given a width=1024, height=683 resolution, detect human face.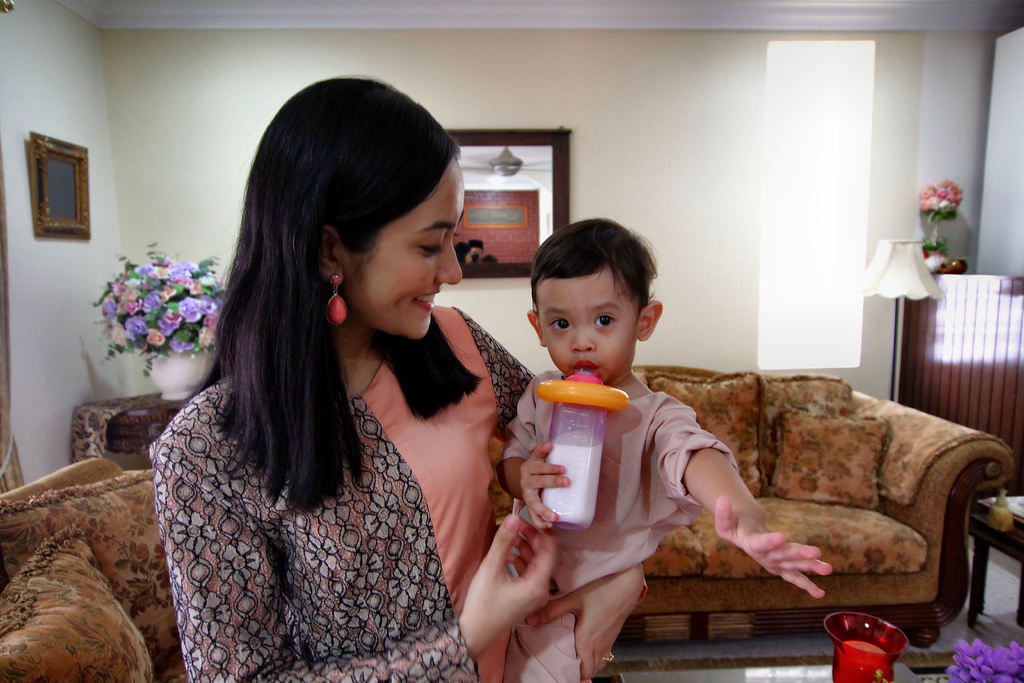
<box>538,271,638,384</box>.
